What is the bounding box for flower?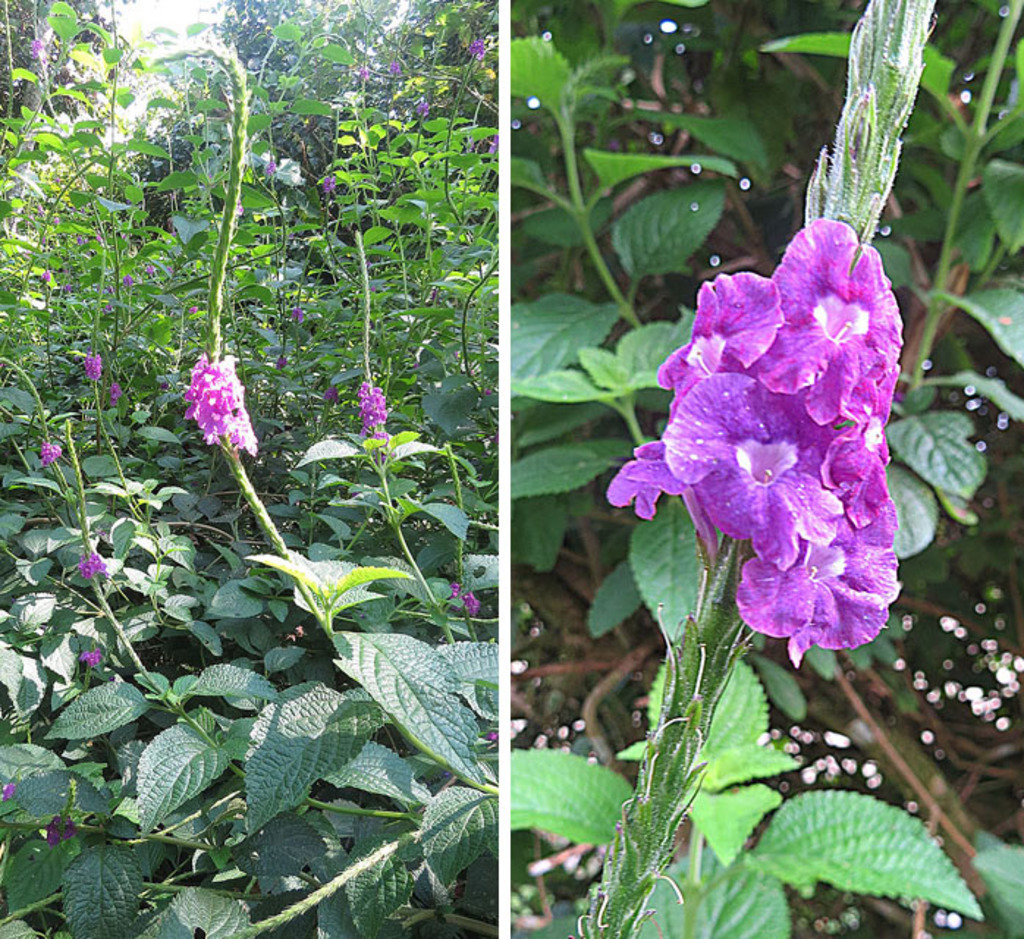
[361, 377, 390, 436].
